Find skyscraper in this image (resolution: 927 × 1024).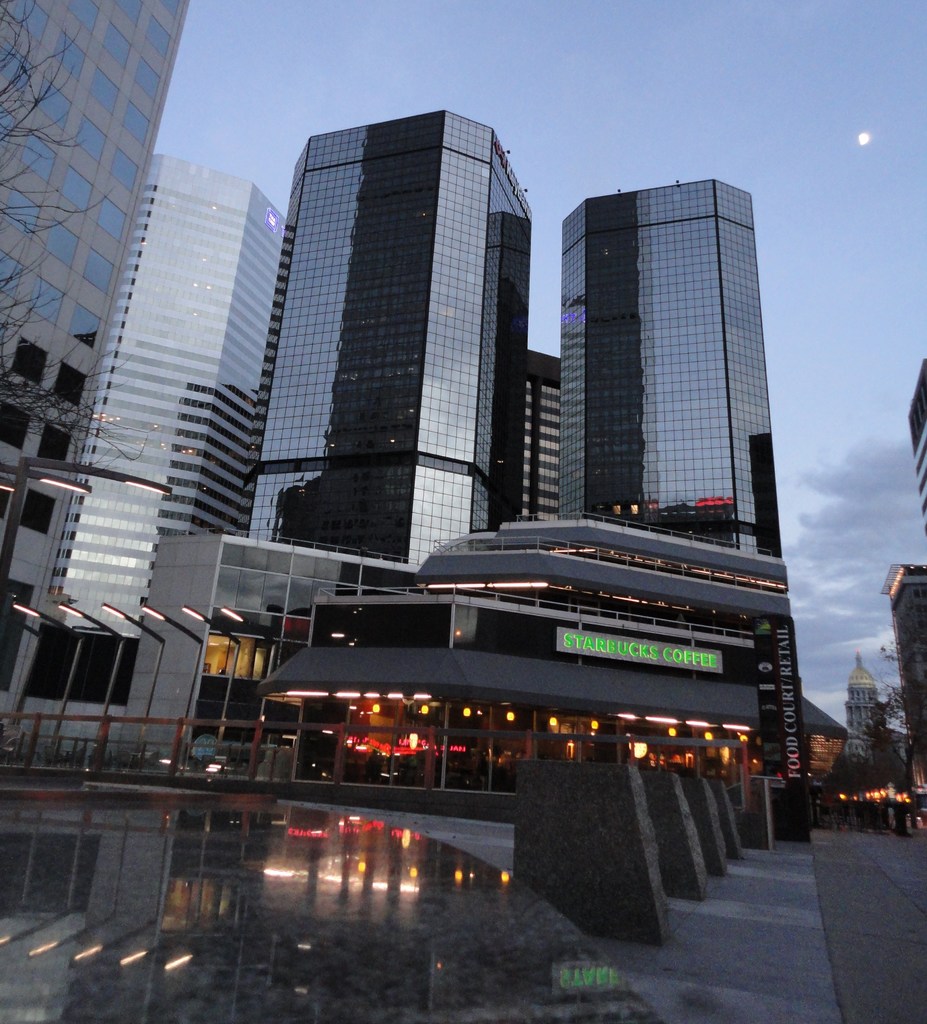
(x1=0, y1=0, x2=193, y2=746).
